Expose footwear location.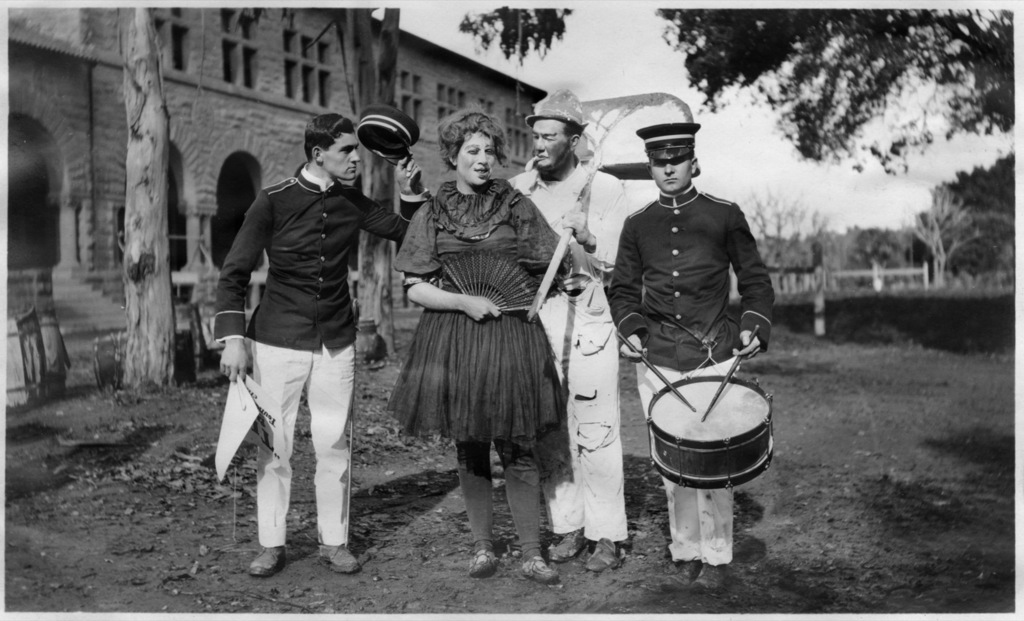
Exposed at bbox=(517, 556, 561, 584).
